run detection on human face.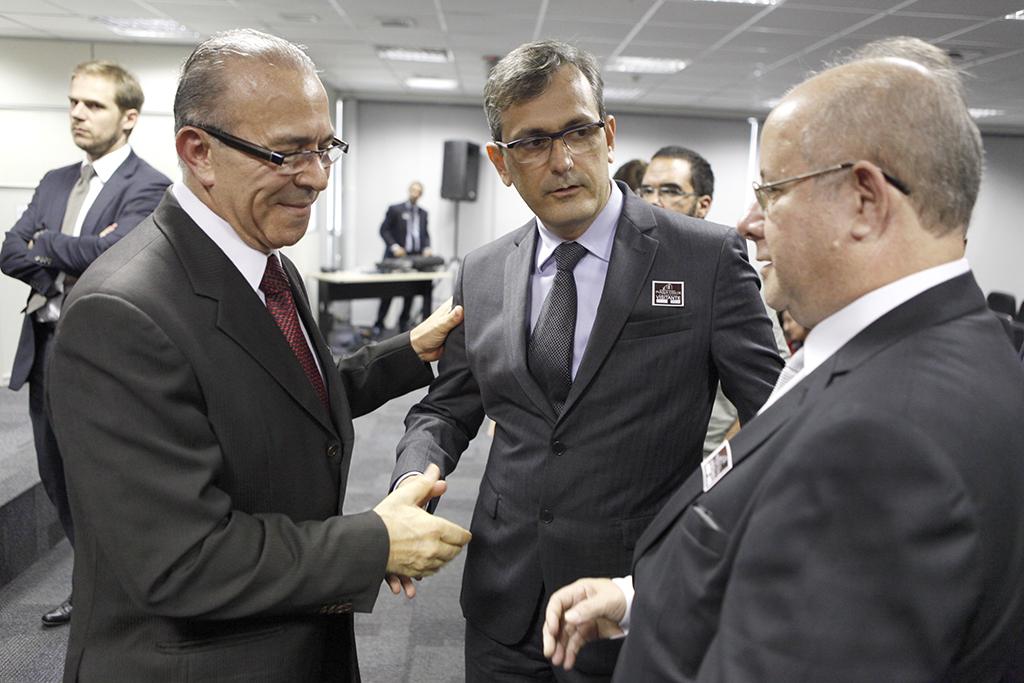
Result: {"left": 497, "top": 65, "right": 605, "bottom": 227}.
